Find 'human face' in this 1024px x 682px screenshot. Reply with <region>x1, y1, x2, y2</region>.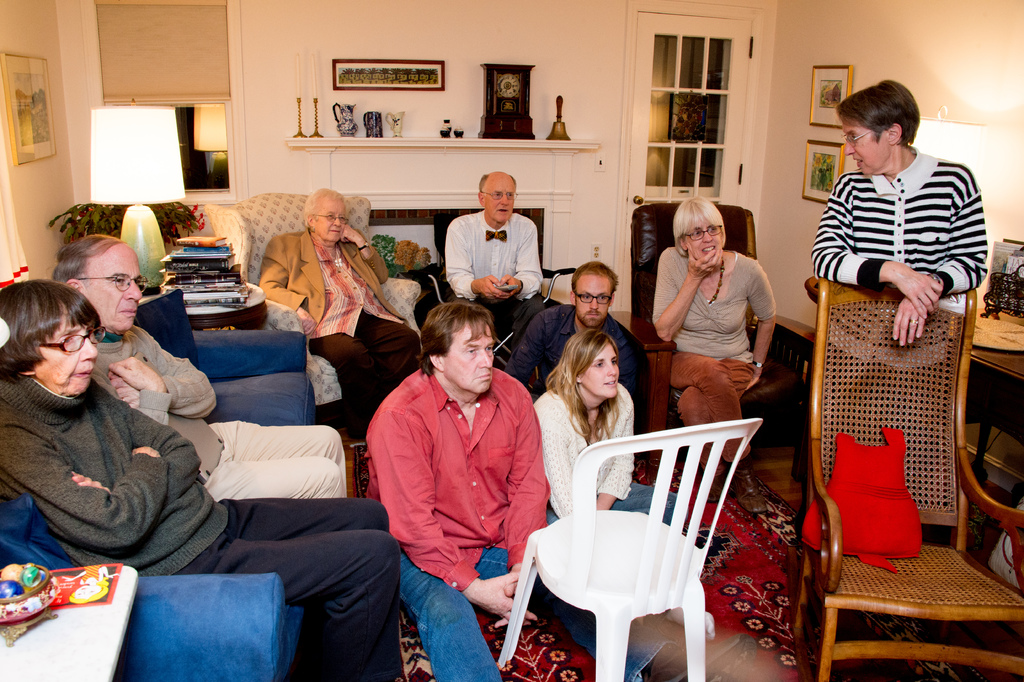
<region>80, 242, 138, 325</region>.
